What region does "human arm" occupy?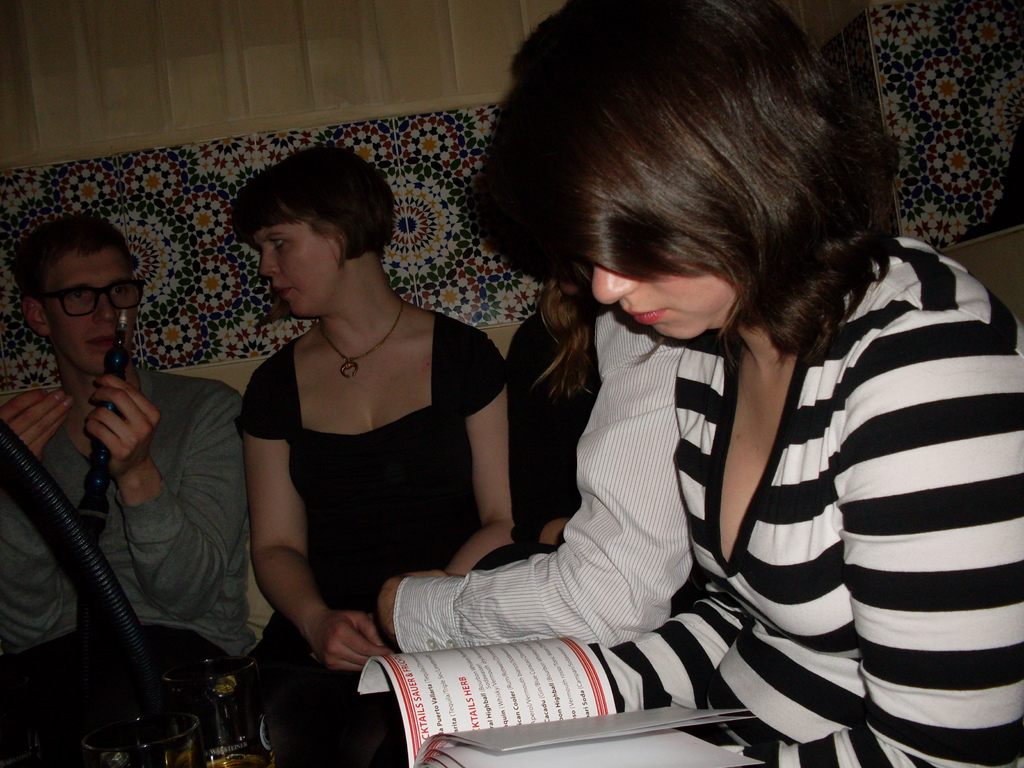
left=516, top=323, right=588, bottom=582.
